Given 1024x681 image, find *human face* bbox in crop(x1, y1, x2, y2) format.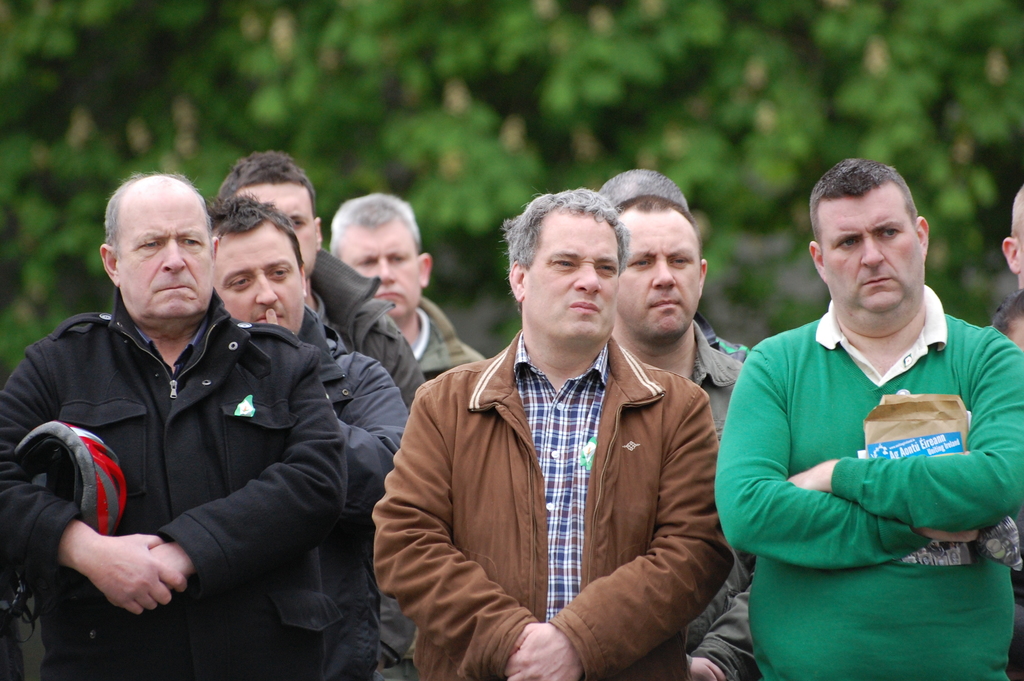
crop(243, 181, 321, 272).
